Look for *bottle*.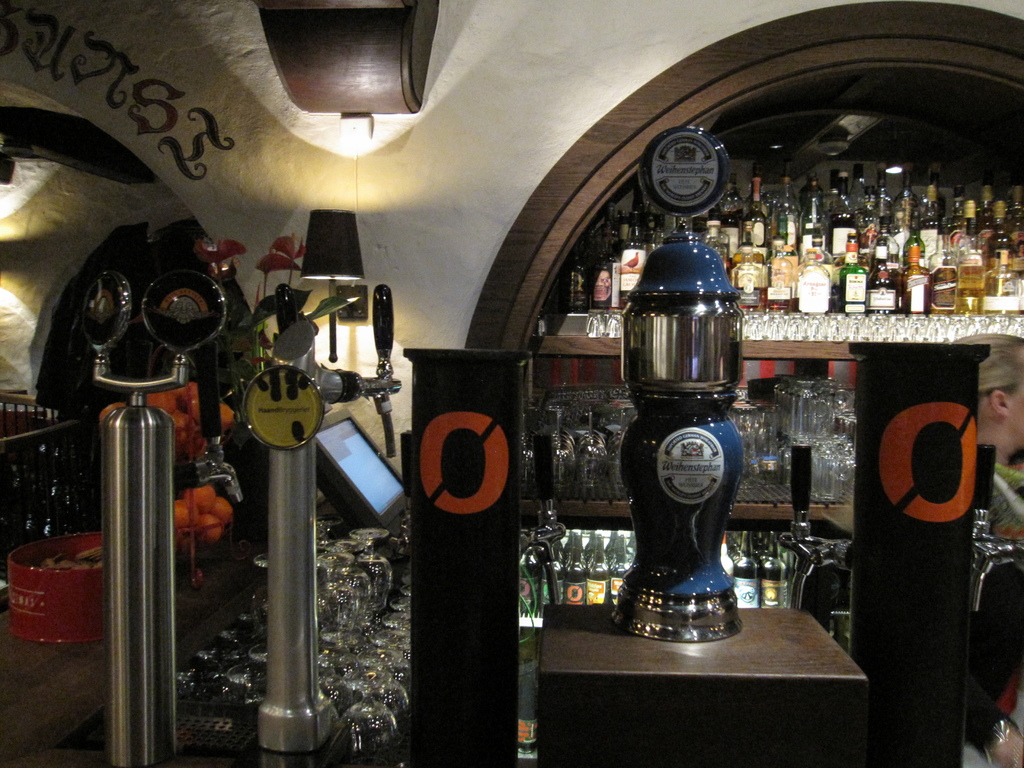
Found: 872/170/892/195.
